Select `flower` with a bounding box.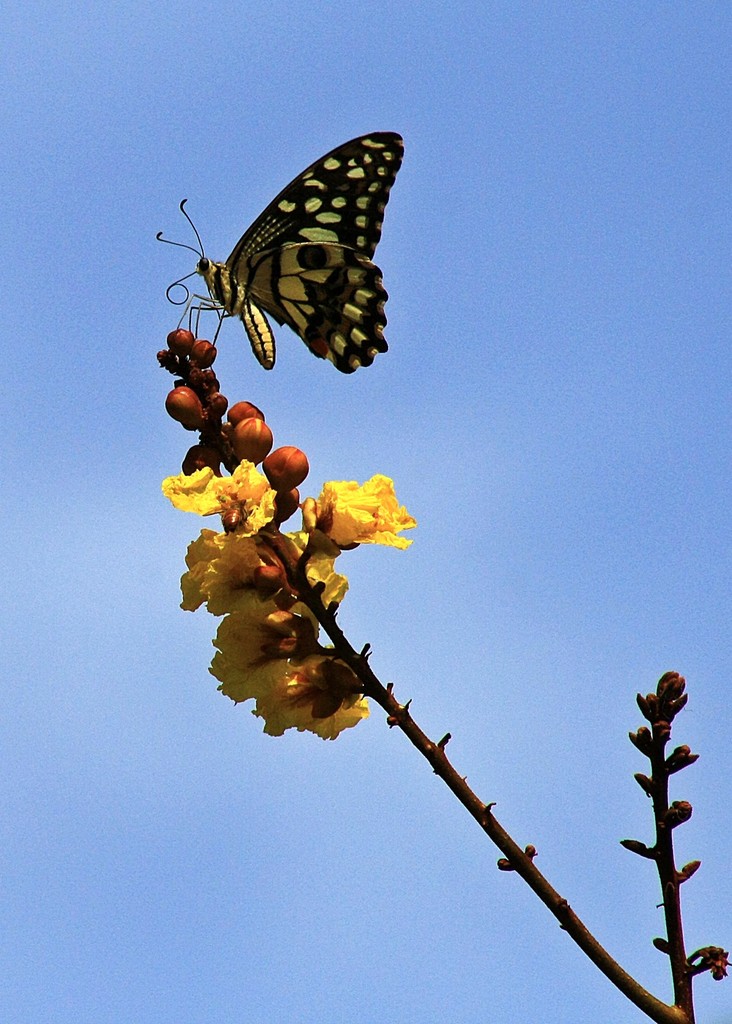
box=[207, 603, 305, 696].
